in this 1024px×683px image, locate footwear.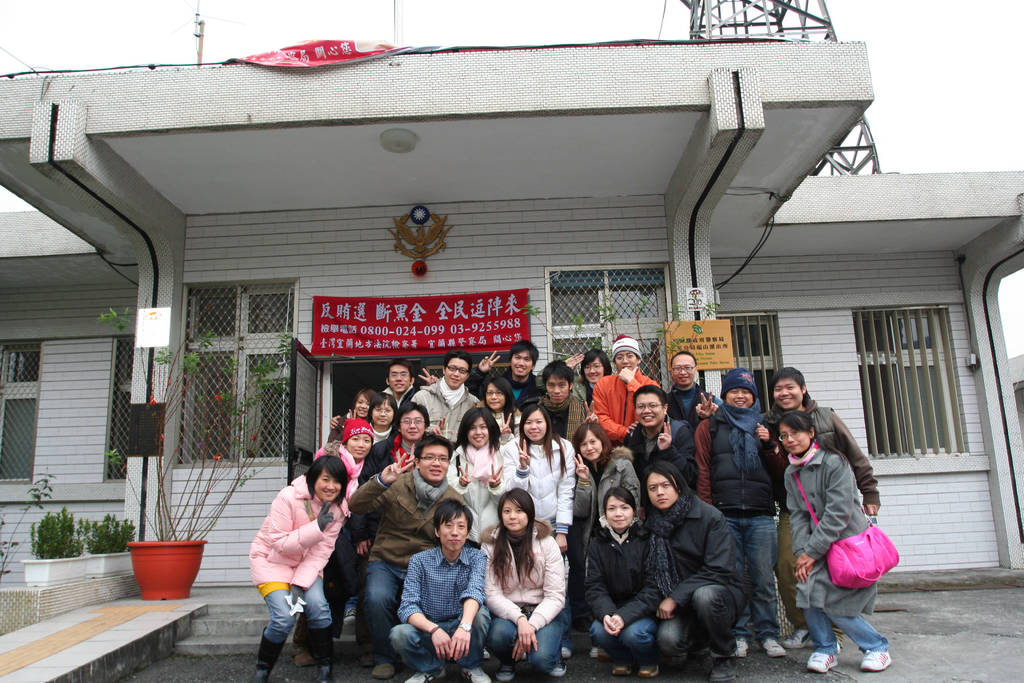
Bounding box: [left=611, top=661, right=630, bottom=675].
